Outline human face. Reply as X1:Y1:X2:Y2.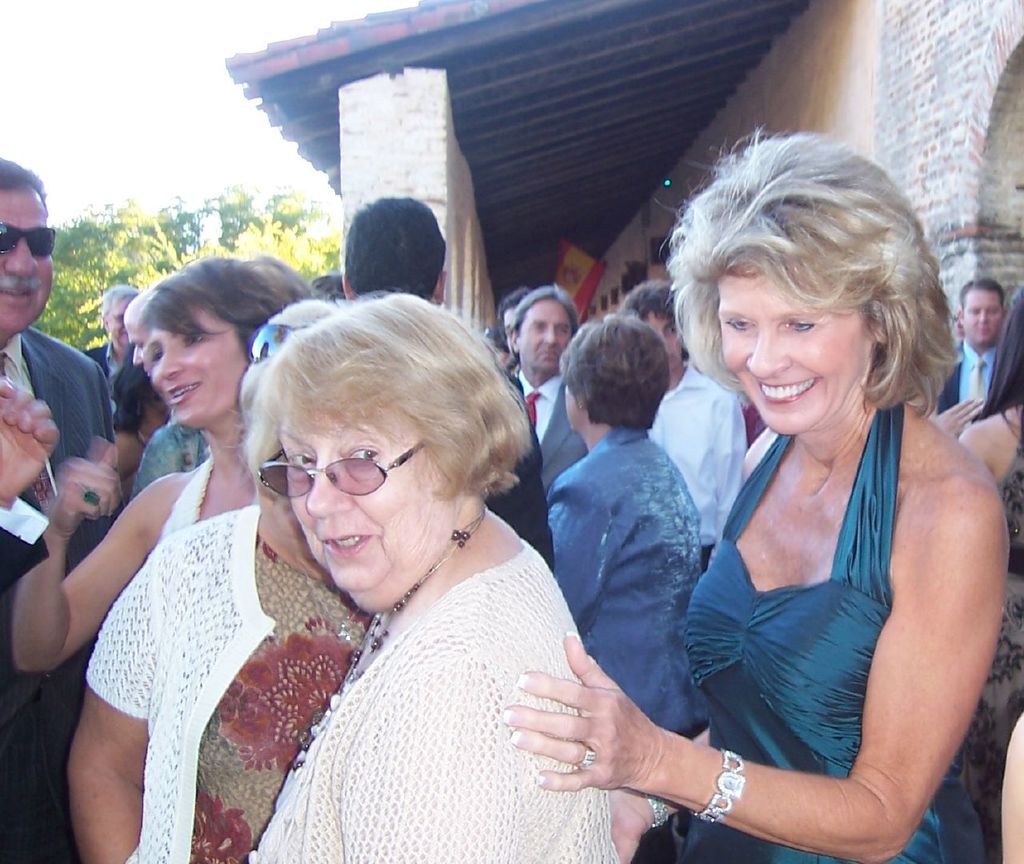
502:301:521:351.
